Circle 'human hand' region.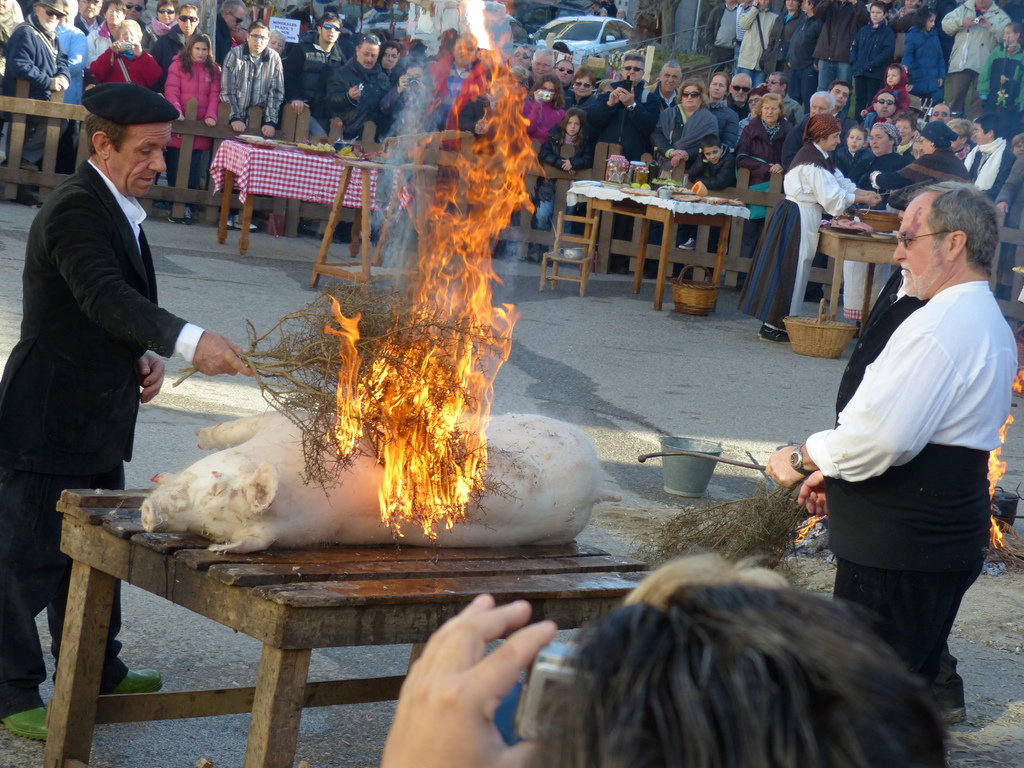
Region: 766,445,806,491.
